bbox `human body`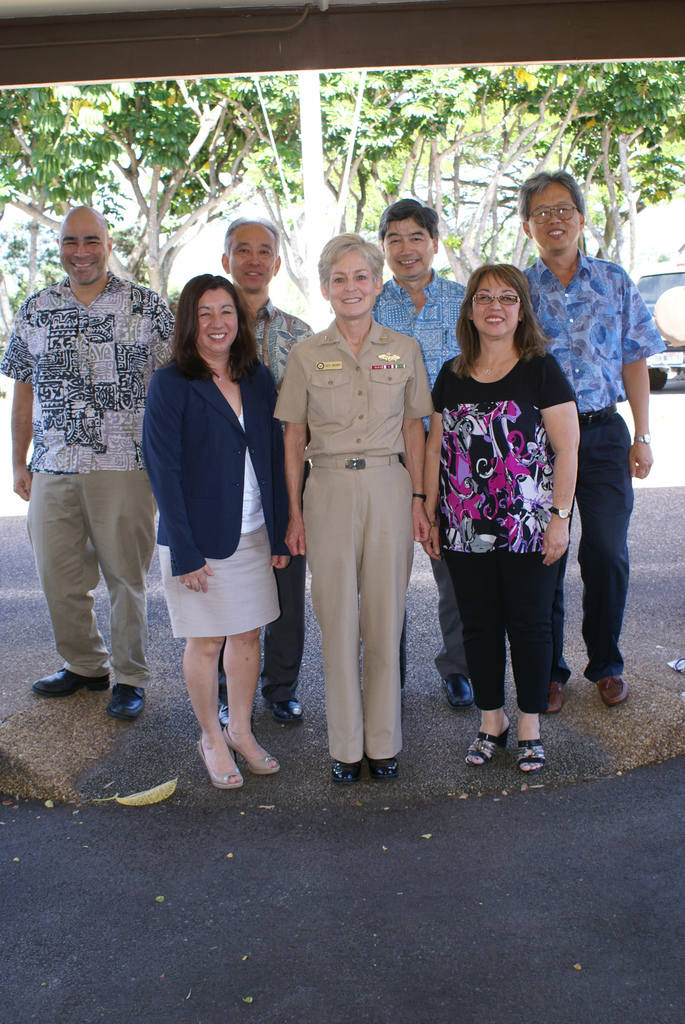
<bbox>437, 251, 597, 772</bbox>
